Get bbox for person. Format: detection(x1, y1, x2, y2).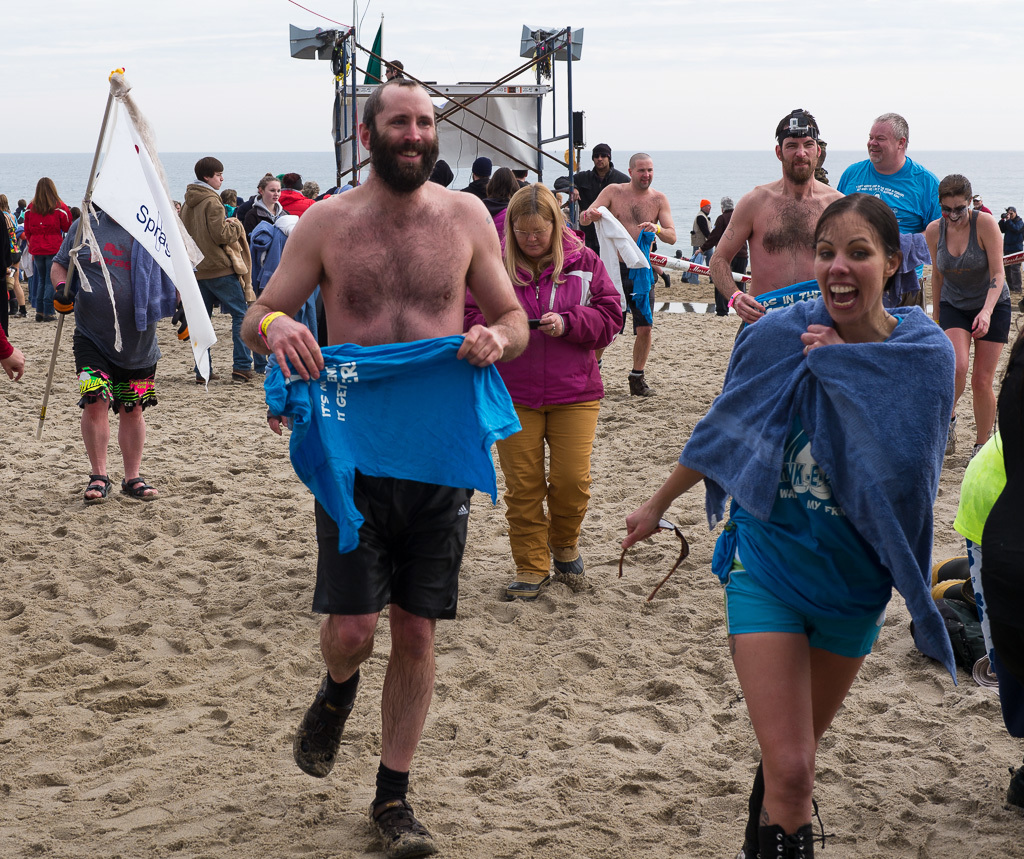
detection(178, 154, 260, 377).
